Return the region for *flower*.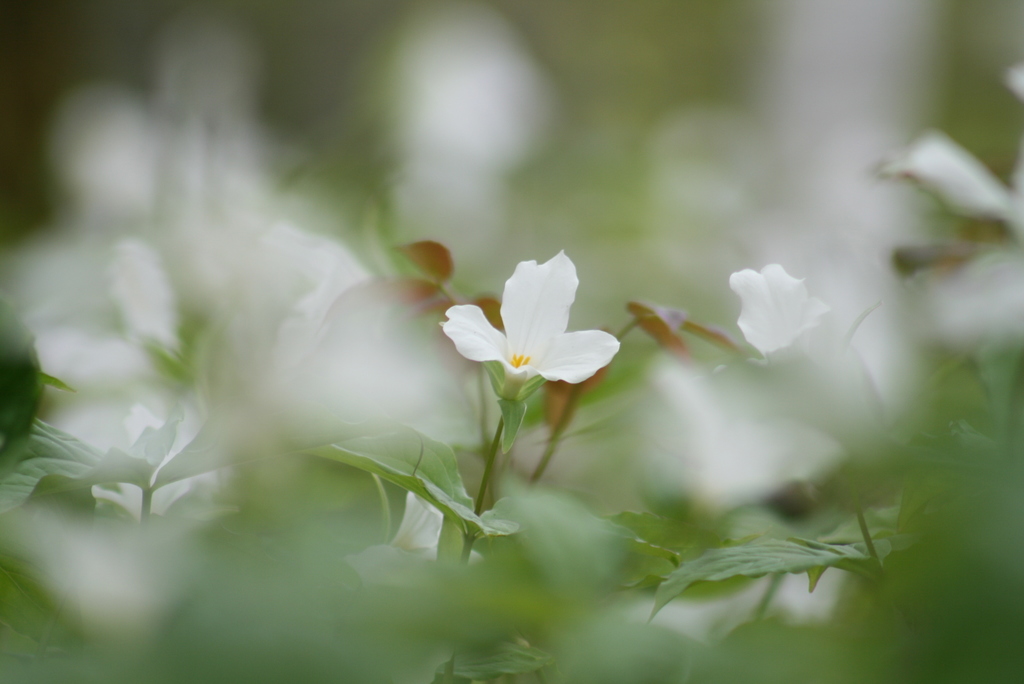
box(248, 217, 380, 395).
